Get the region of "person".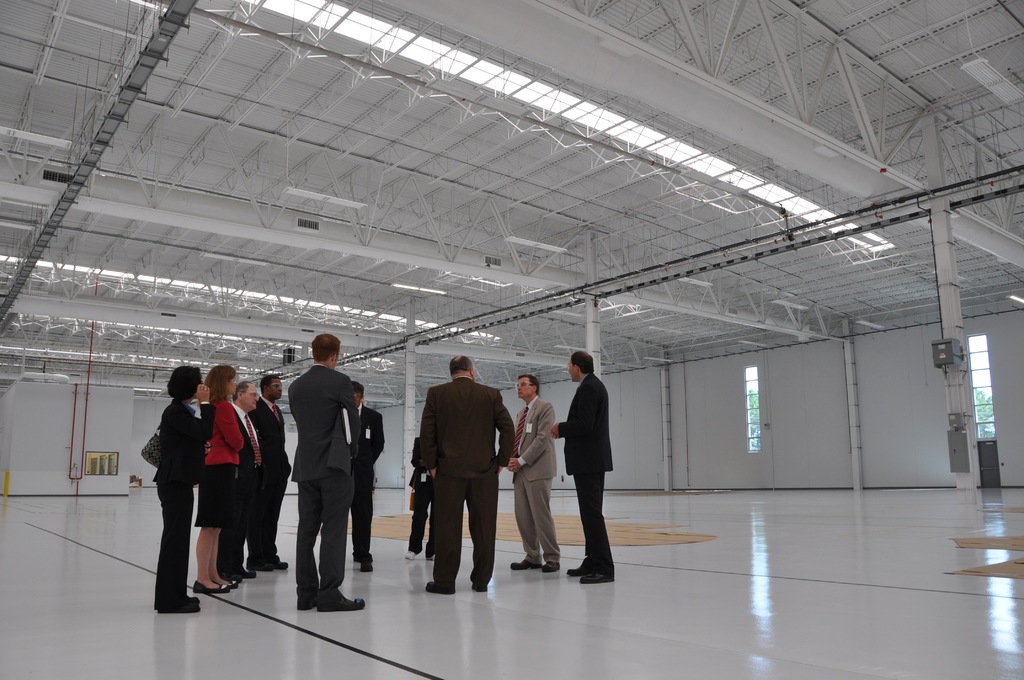
200:362:246:591.
